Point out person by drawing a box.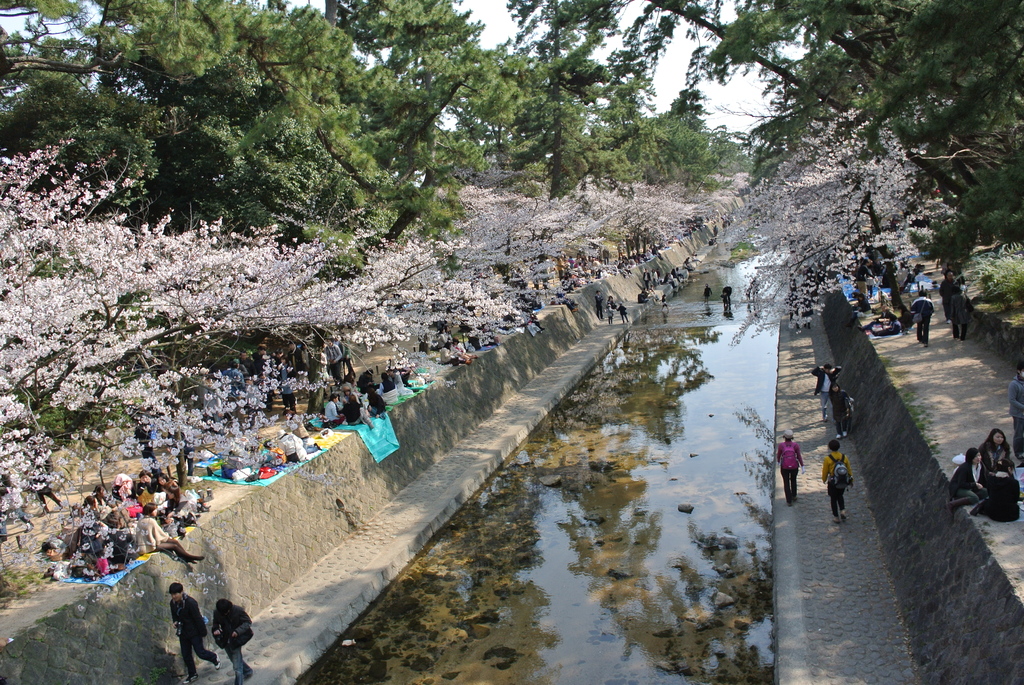
820,434,850,518.
